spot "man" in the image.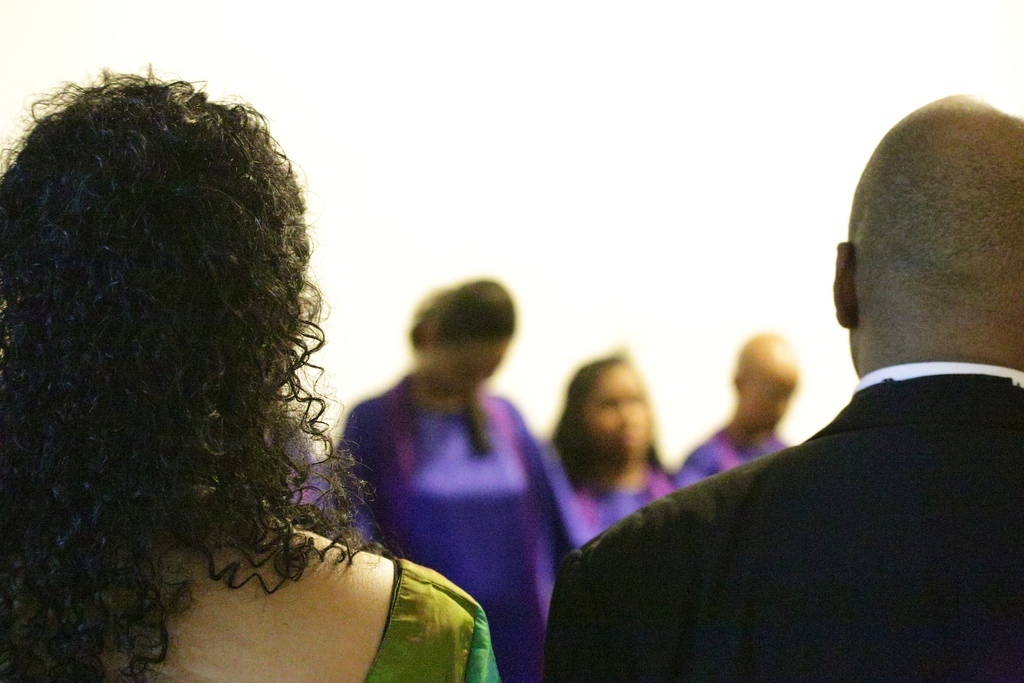
"man" found at select_region(547, 93, 1023, 682).
